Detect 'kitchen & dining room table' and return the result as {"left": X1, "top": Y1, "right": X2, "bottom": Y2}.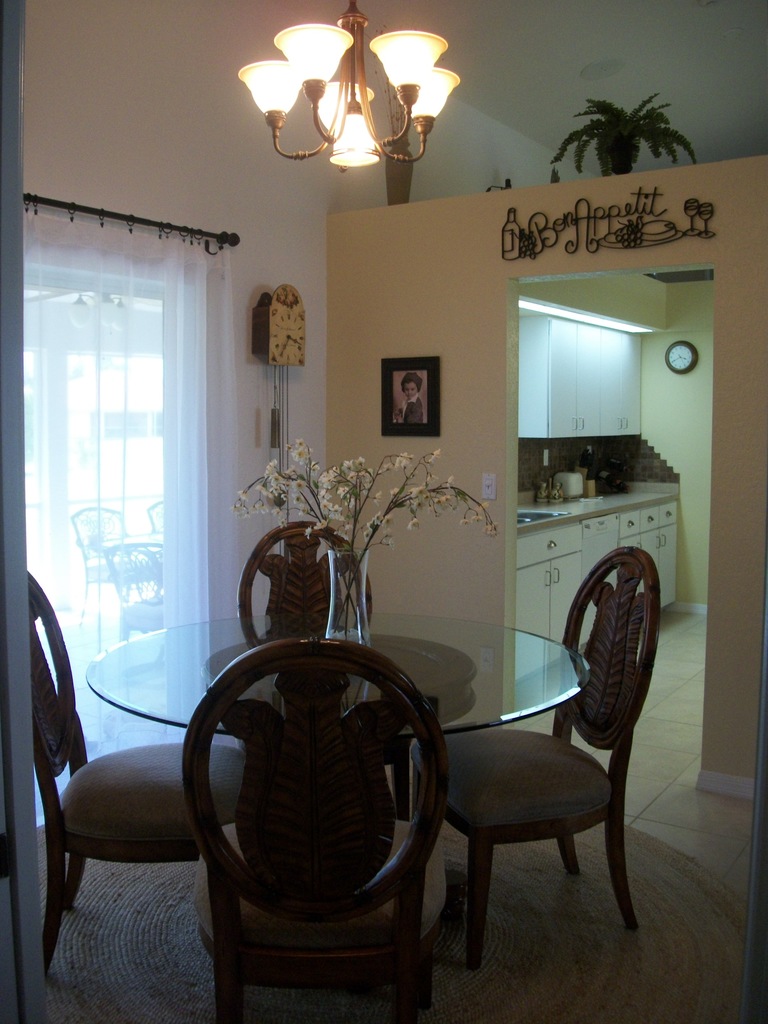
{"left": 22, "top": 516, "right": 657, "bottom": 1023}.
